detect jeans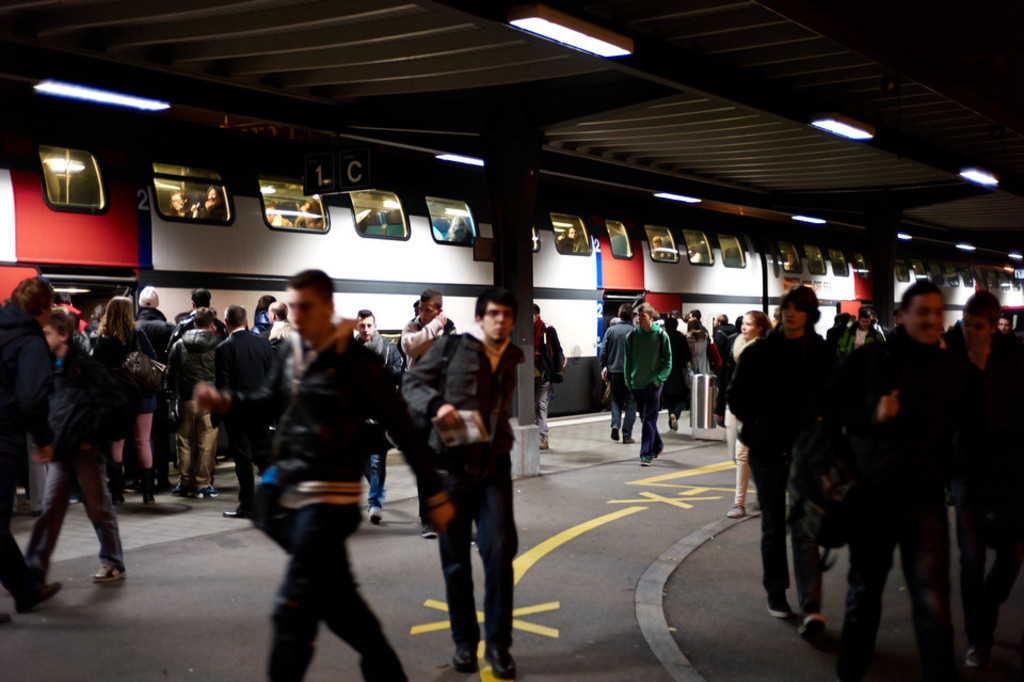
bbox=(830, 474, 956, 657)
